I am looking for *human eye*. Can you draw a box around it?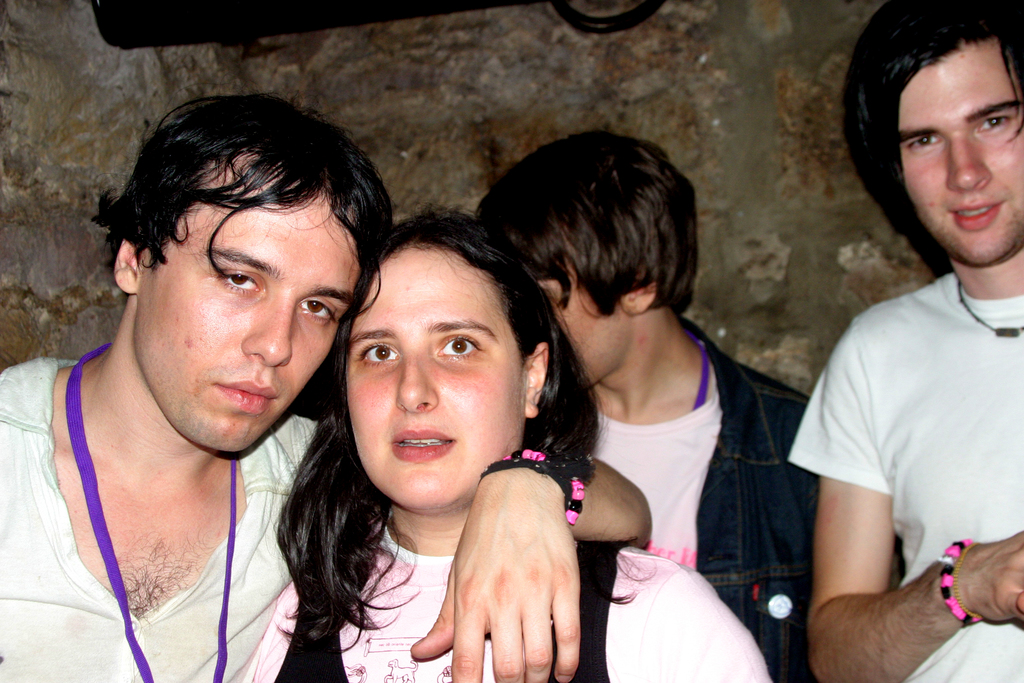
Sure, the bounding box is region(975, 115, 1010, 136).
